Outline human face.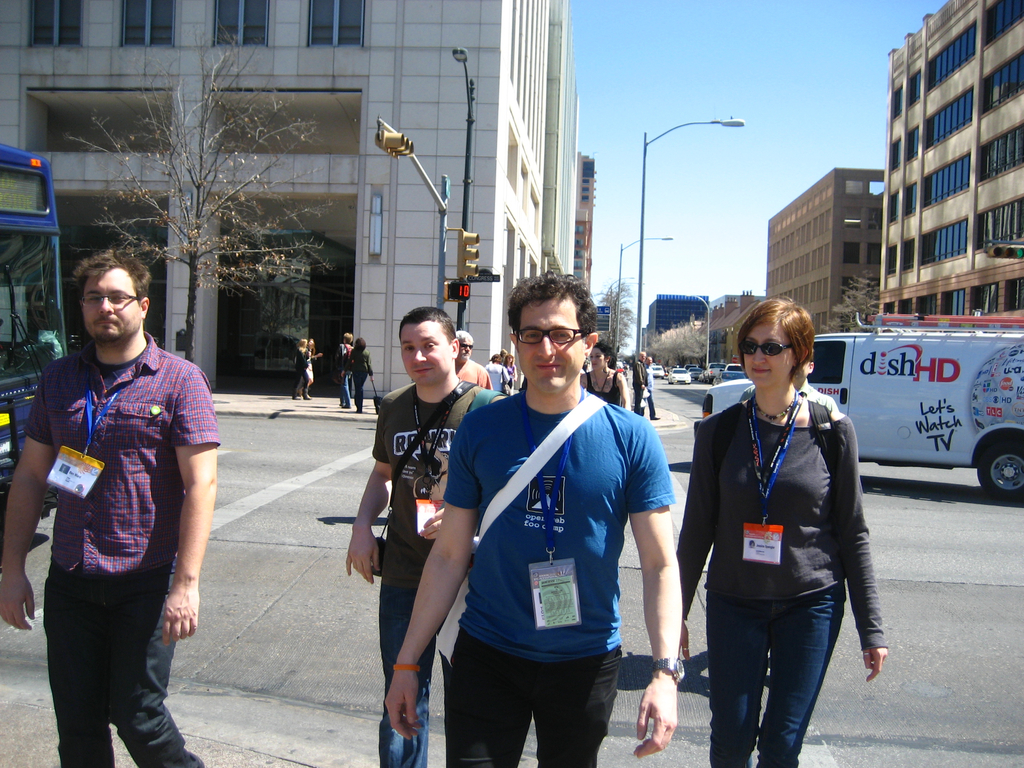
Outline: left=457, top=337, right=472, bottom=360.
